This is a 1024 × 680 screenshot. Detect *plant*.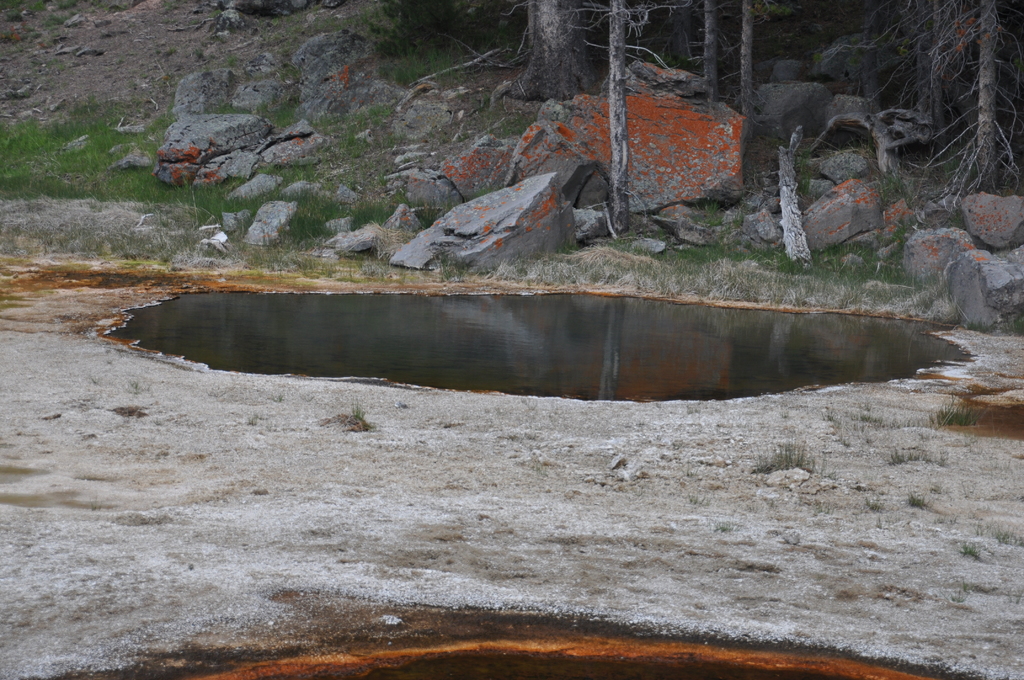
52,52,89,70.
